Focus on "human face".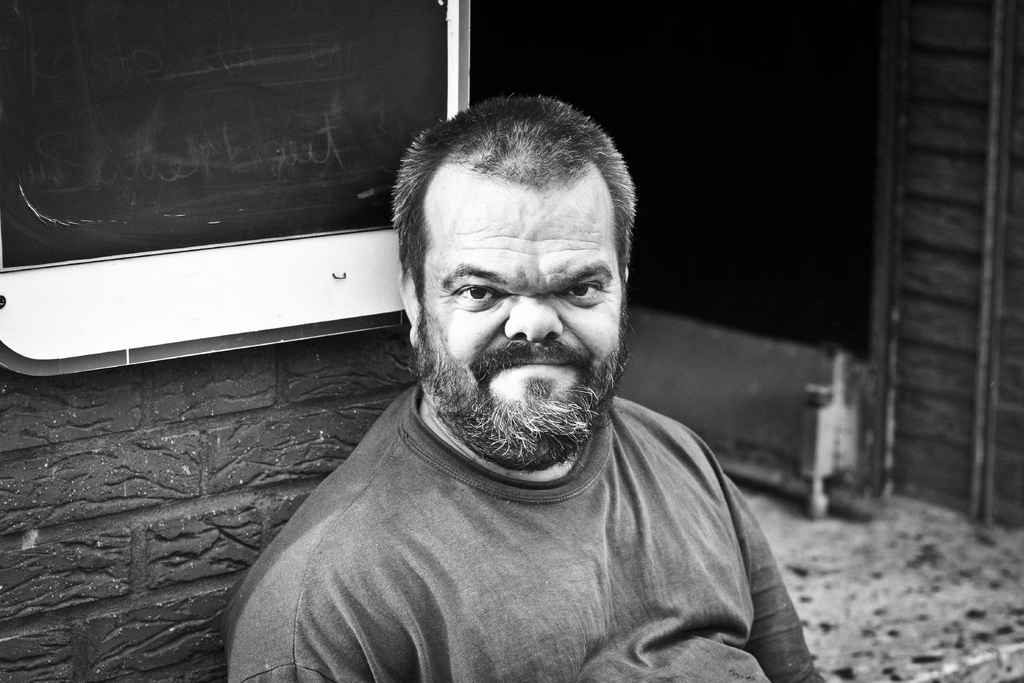
Focused at BBox(411, 172, 634, 448).
